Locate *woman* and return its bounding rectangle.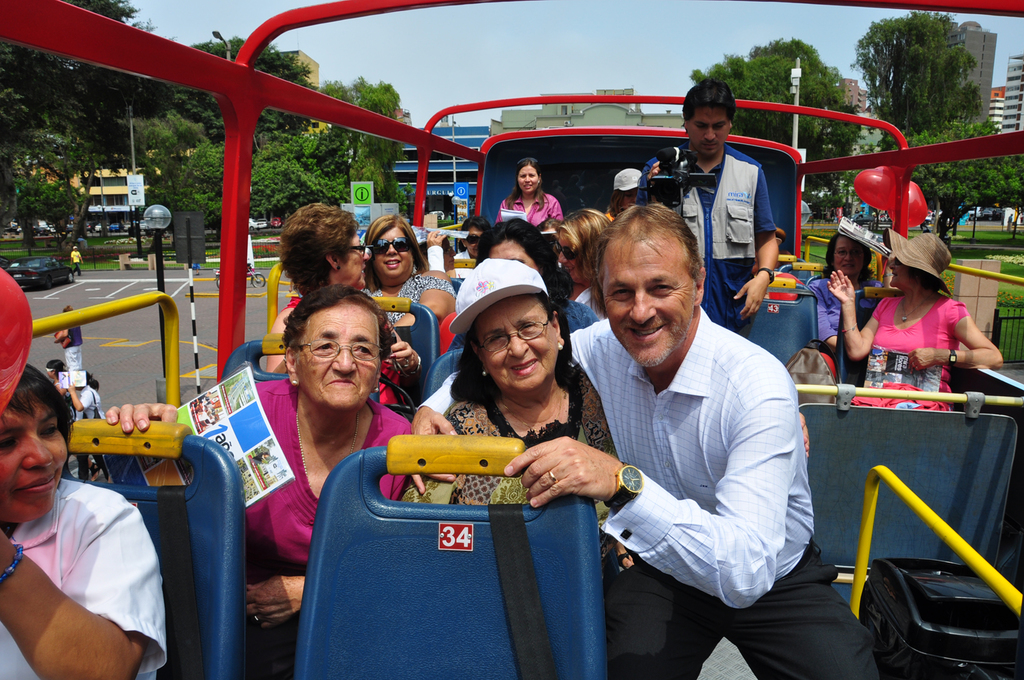
x1=467 y1=221 x2=600 y2=358.
